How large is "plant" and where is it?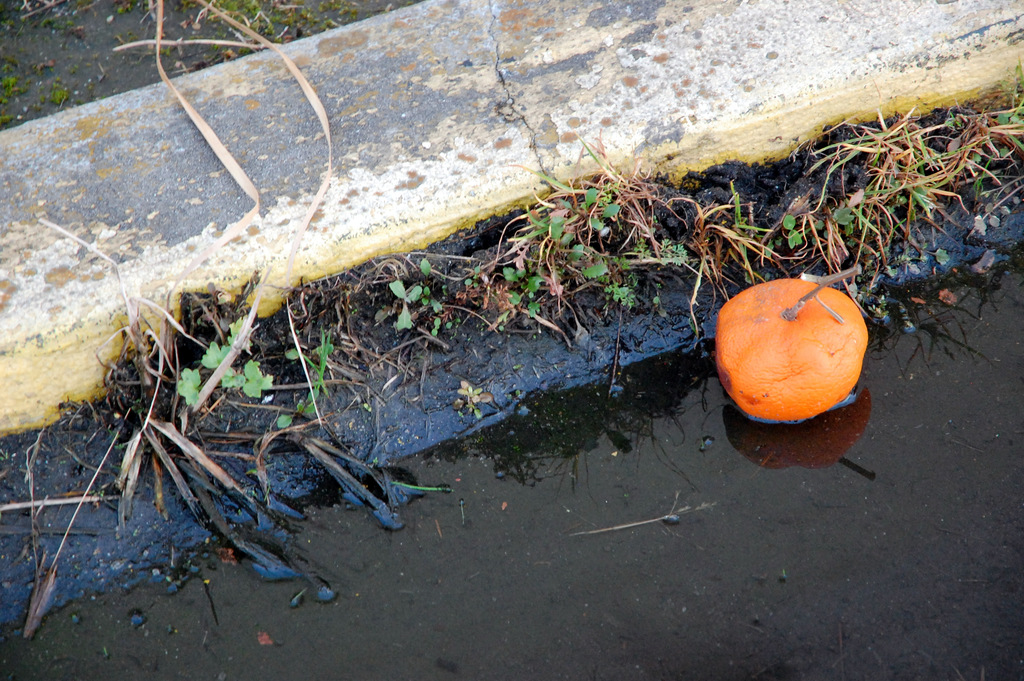
Bounding box: x1=995, y1=96, x2=1023, y2=154.
